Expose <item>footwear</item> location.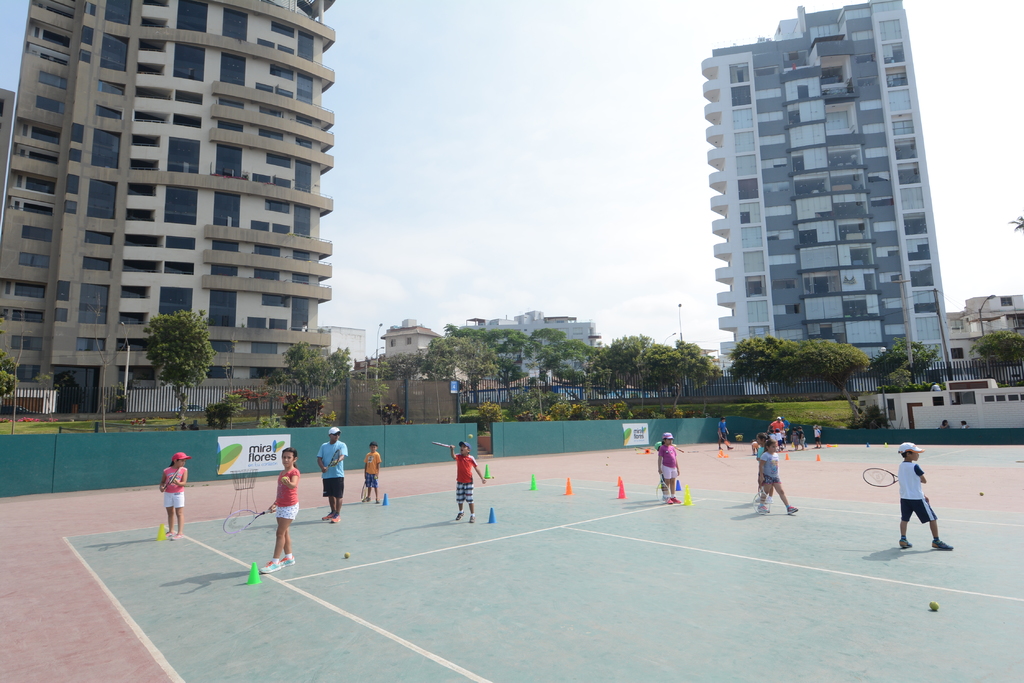
Exposed at locate(377, 497, 380, 503).
